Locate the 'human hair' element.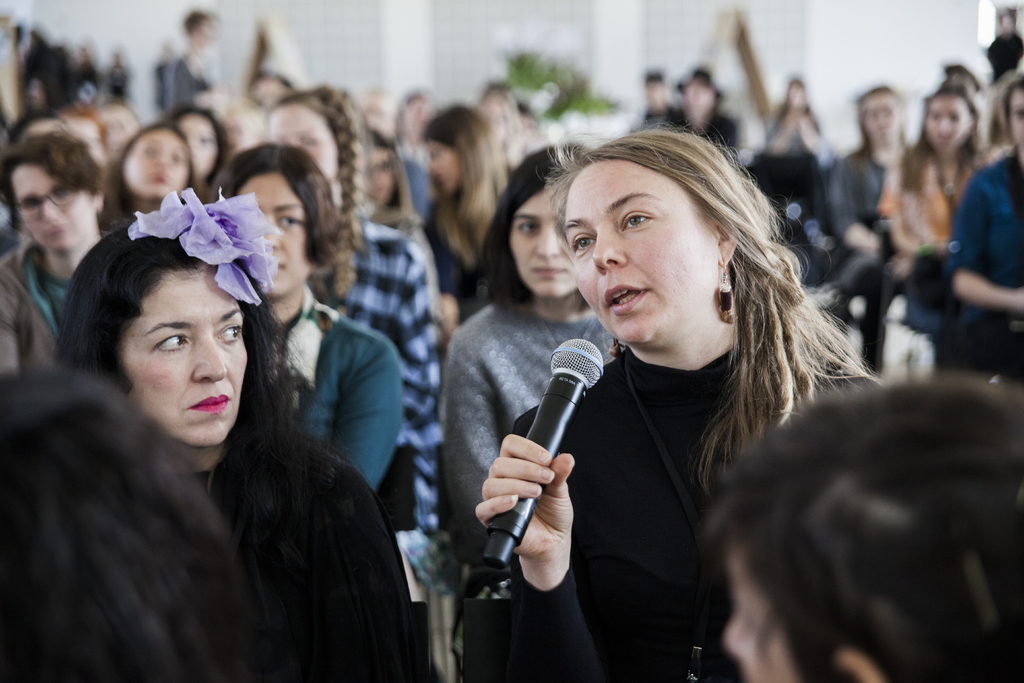
Element bbox: x1=703, y1=357, x2=1023, y2=682.
